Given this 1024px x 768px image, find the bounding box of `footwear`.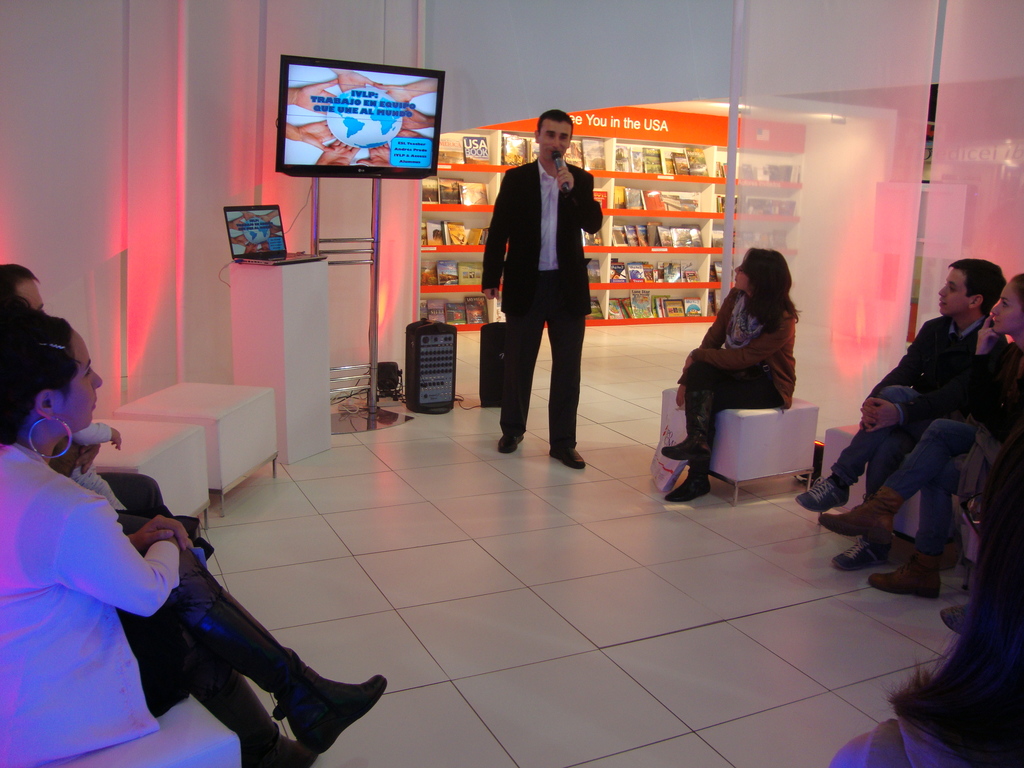
(x1=833, y1=537, x2=892, y2=564).
